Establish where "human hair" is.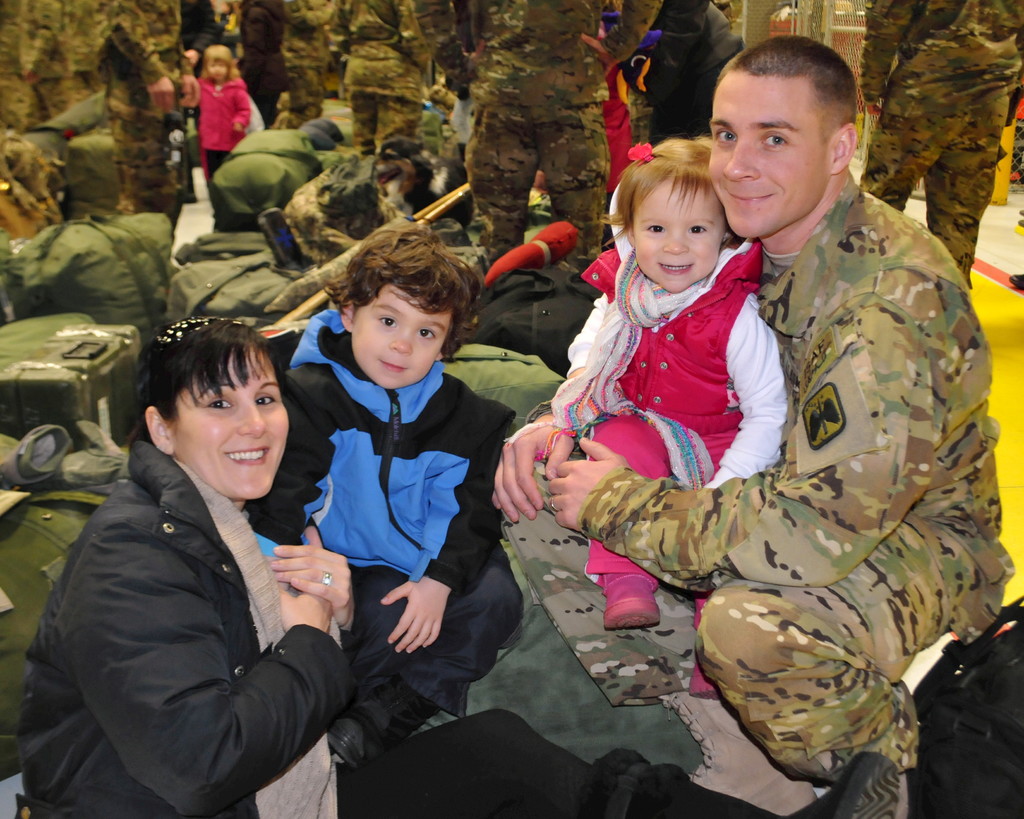
Established at {"left": 124, "top": 318, "right": 285, "bottom": 464}.
